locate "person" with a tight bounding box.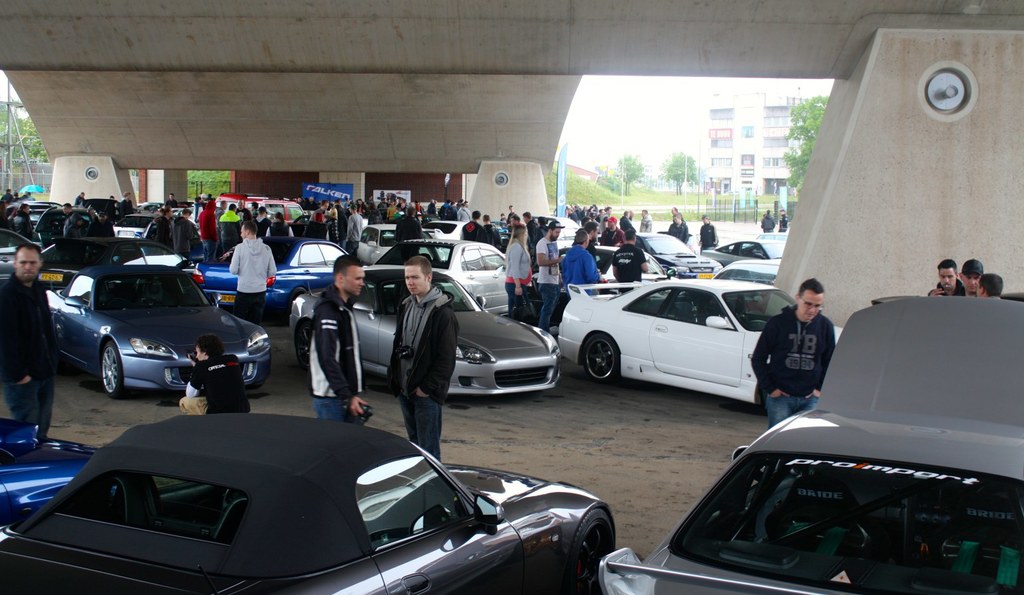
(383,255,456,482).
